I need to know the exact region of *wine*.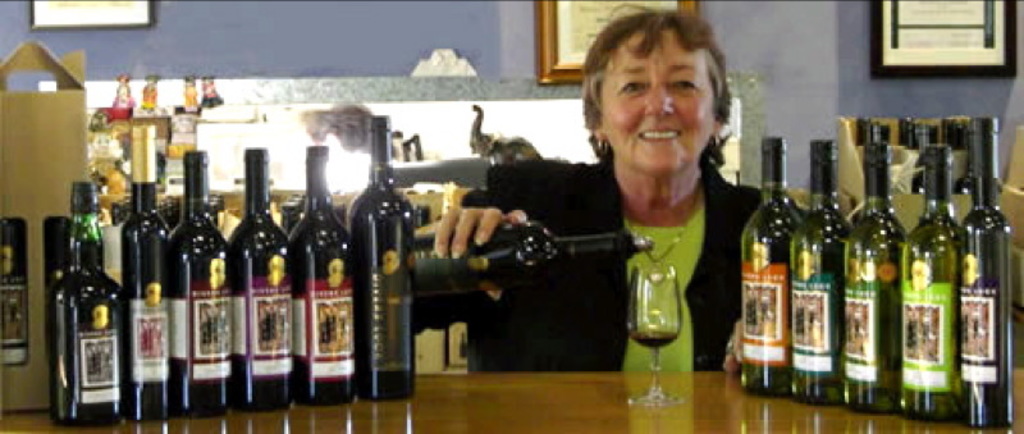
Region: bbox=[401, 224, 653, 297].
